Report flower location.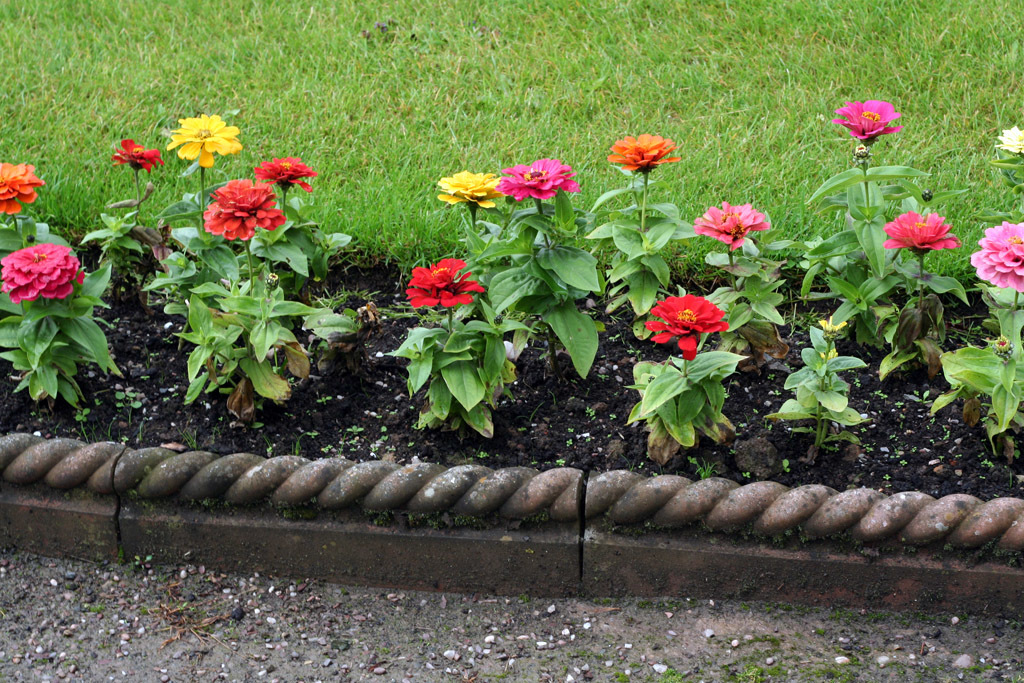
Report: 0, 243, 85, 305.
